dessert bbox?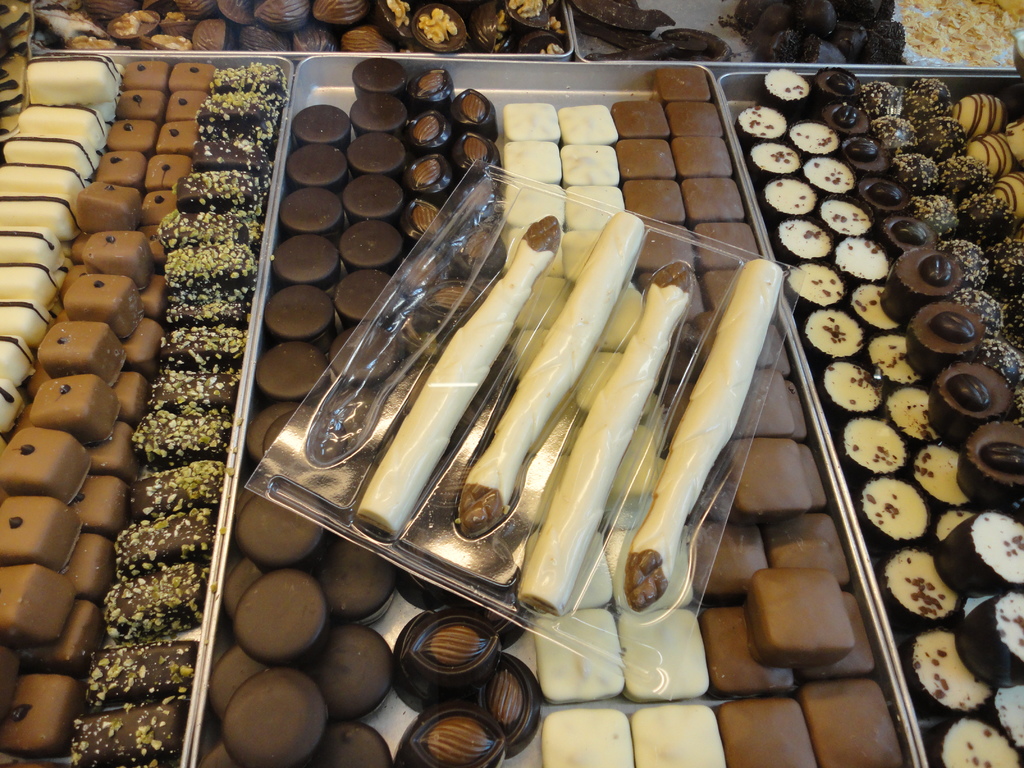
317/723/400/764
